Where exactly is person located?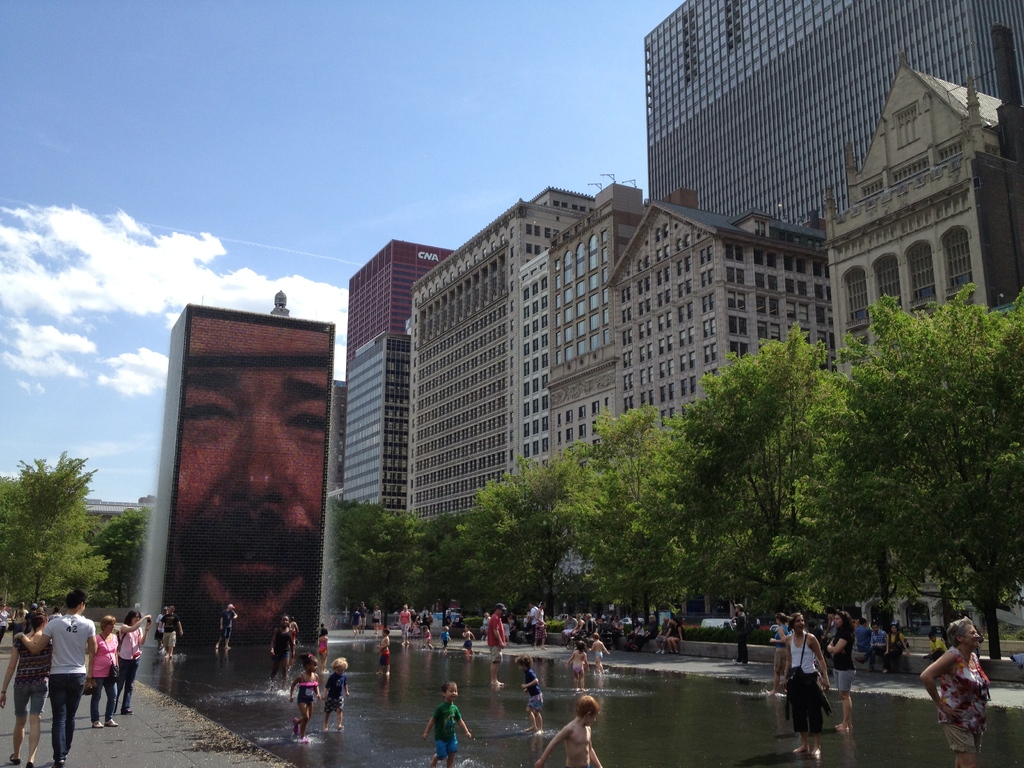
Its bounding box is 109,605,157,719.
